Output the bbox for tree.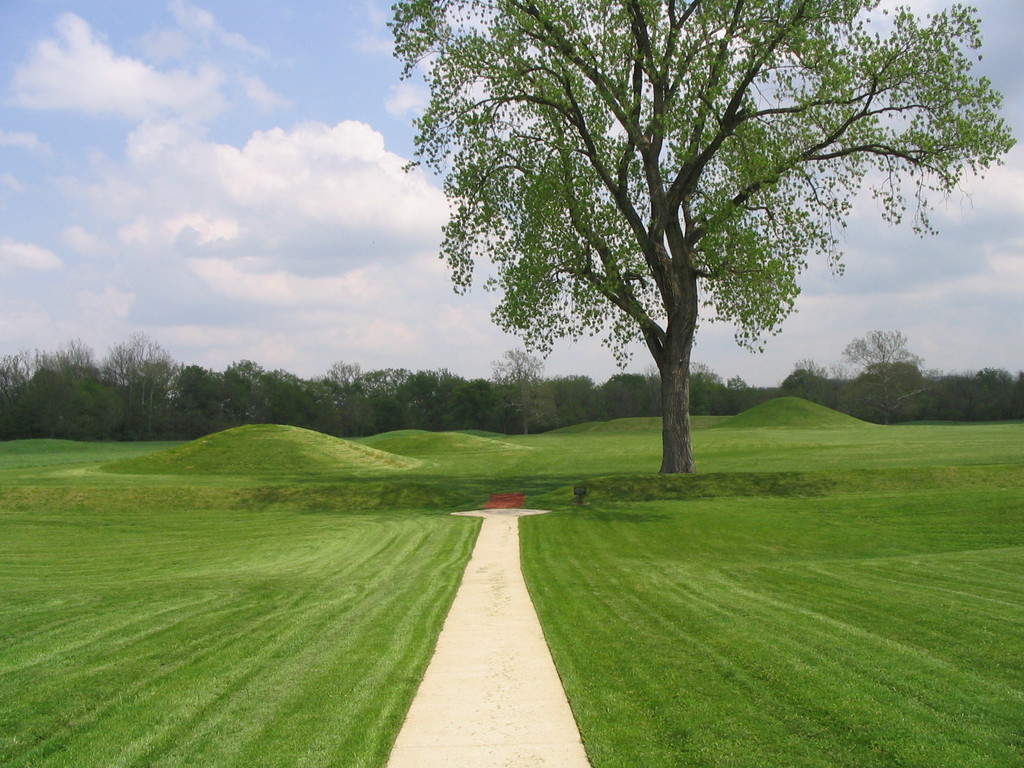
box=[240, 353, 321, 433].
